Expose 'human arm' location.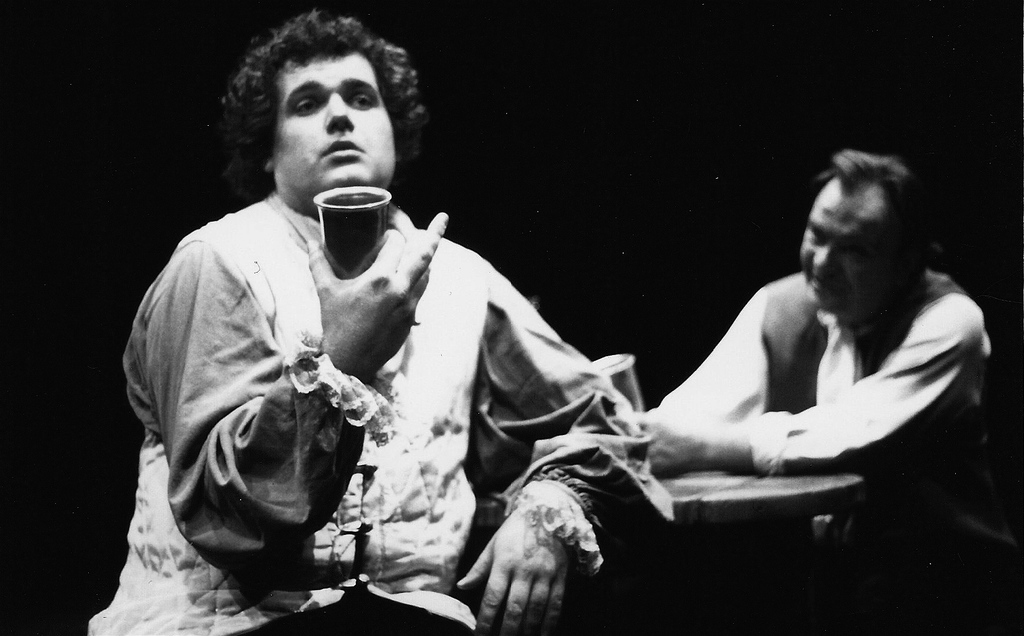
Exposed at l=164, t=221, r=455, b=574.
